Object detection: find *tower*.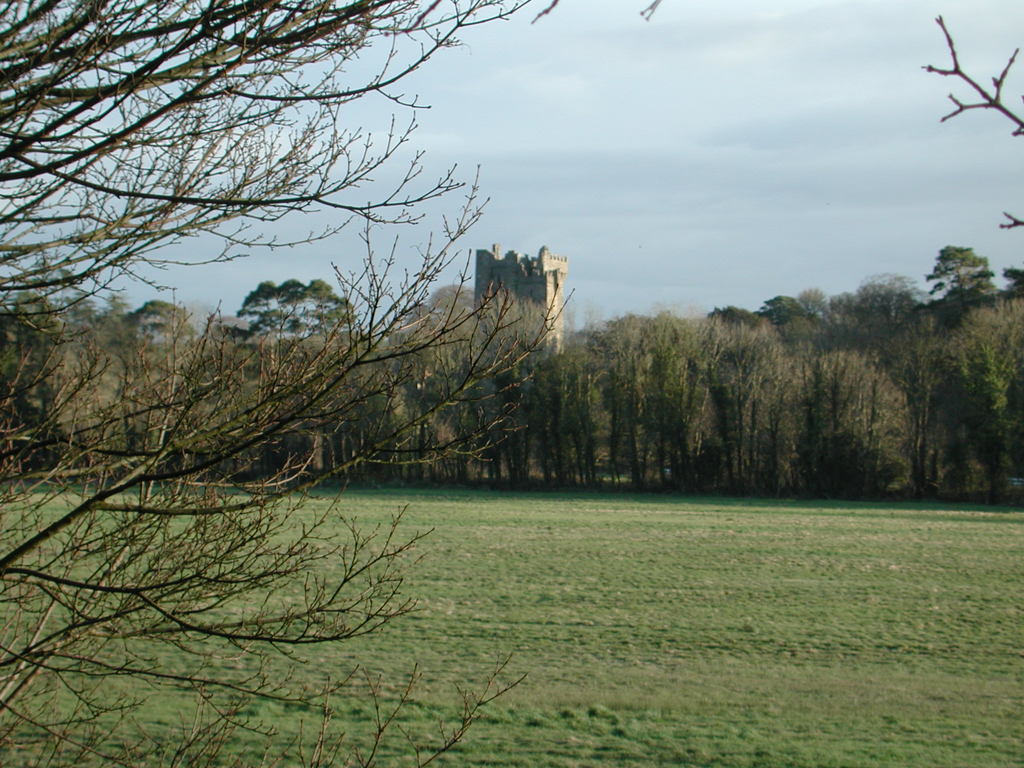
x1=474 y1=237 x2=559 y2=346.
